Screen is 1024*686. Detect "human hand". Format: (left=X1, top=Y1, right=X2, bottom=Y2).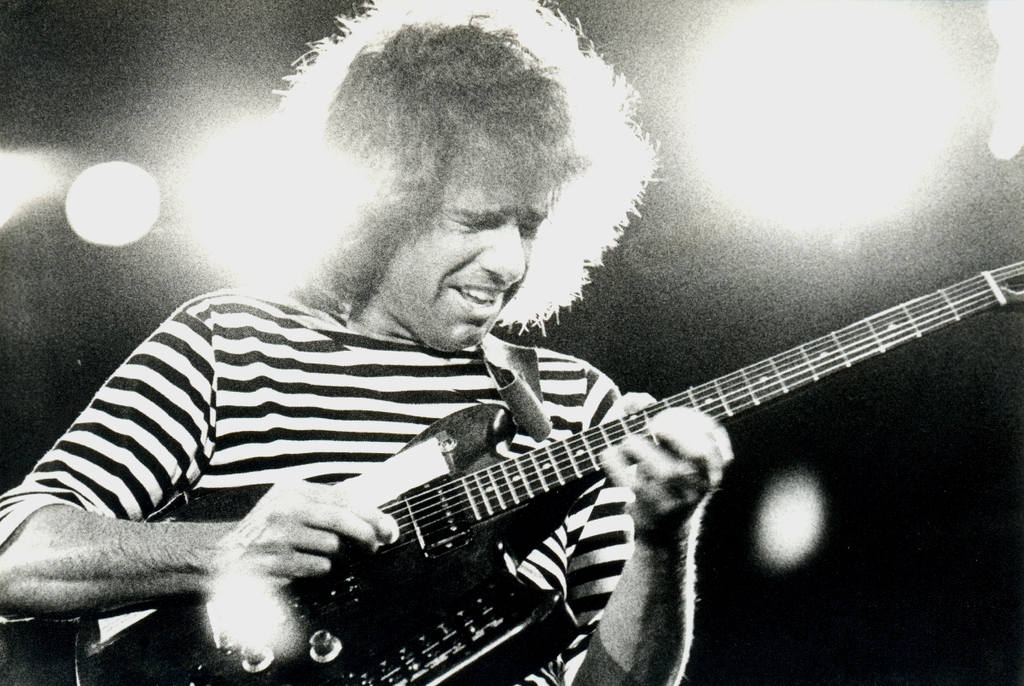
(left=195, top=476, right=382, bottom=624).
